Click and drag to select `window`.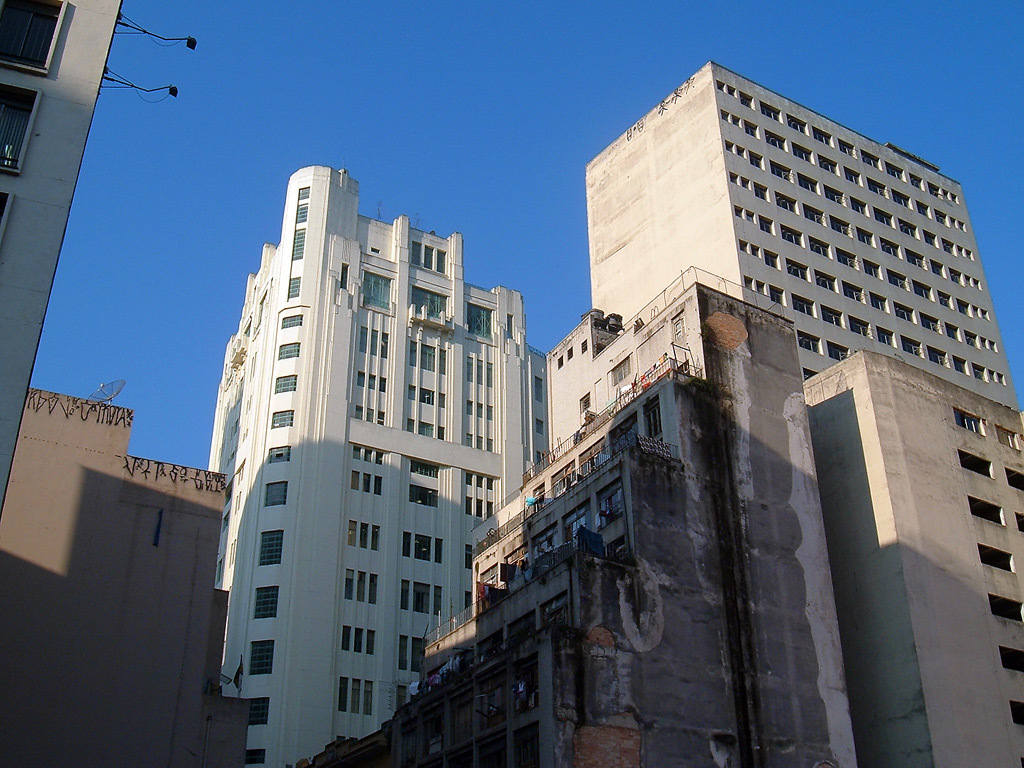
Selection: (534, 374, 545, 405).
